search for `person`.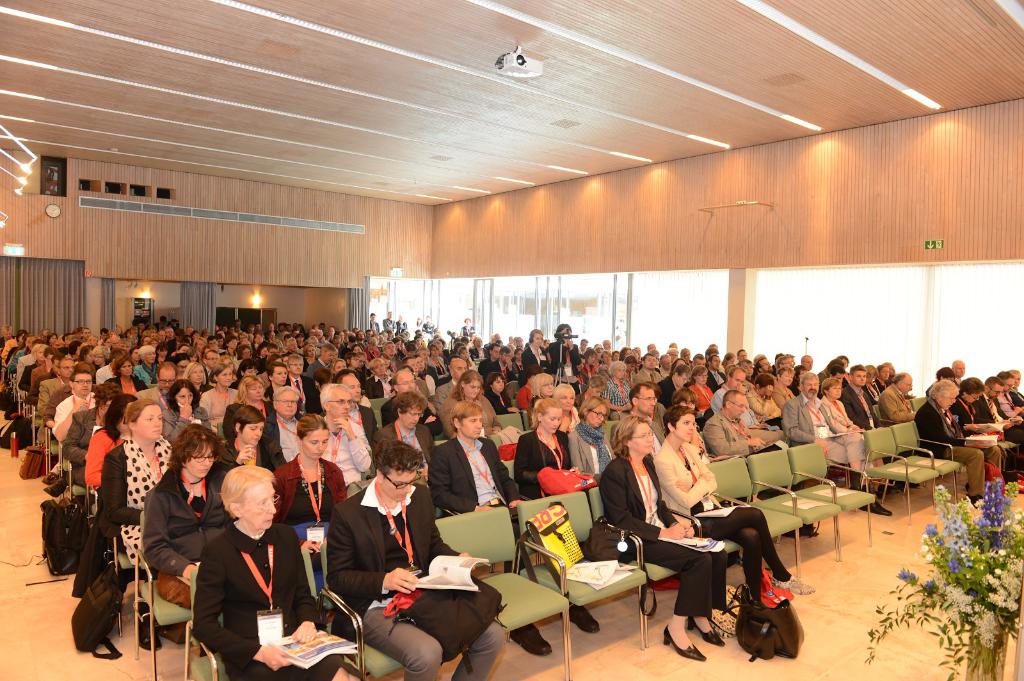
Found at {"x1": 422, "y1": 316, "x2": 435, "y2": 339}.
